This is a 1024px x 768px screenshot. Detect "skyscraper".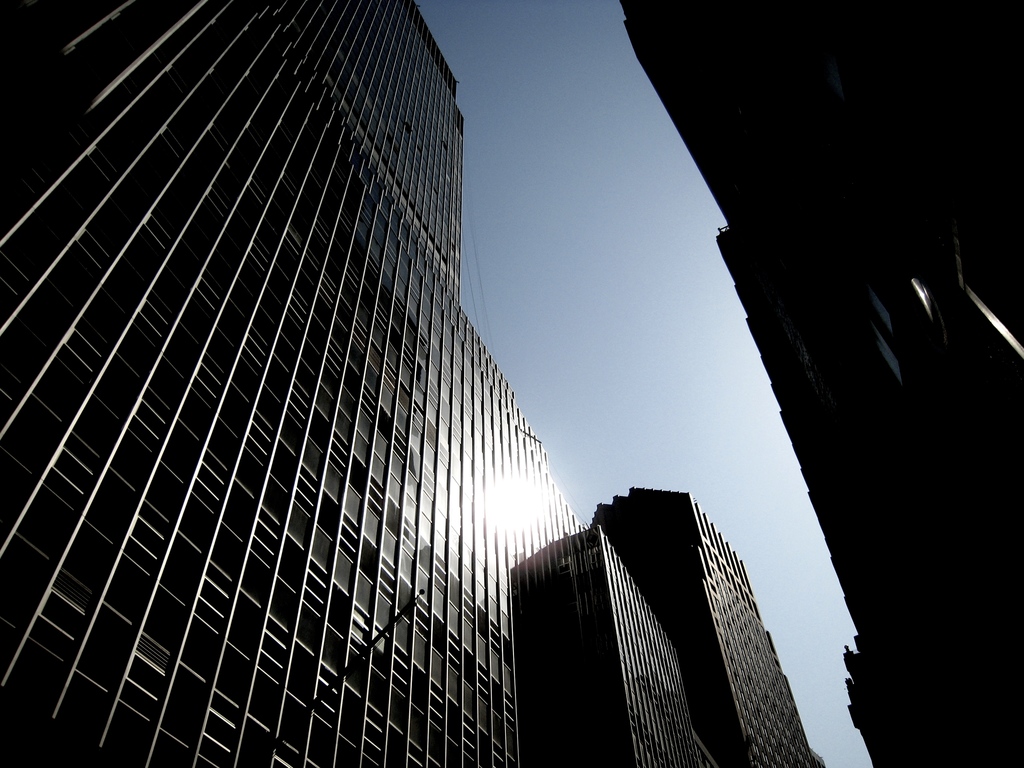
bbox=[19, 25, 753, 767].
